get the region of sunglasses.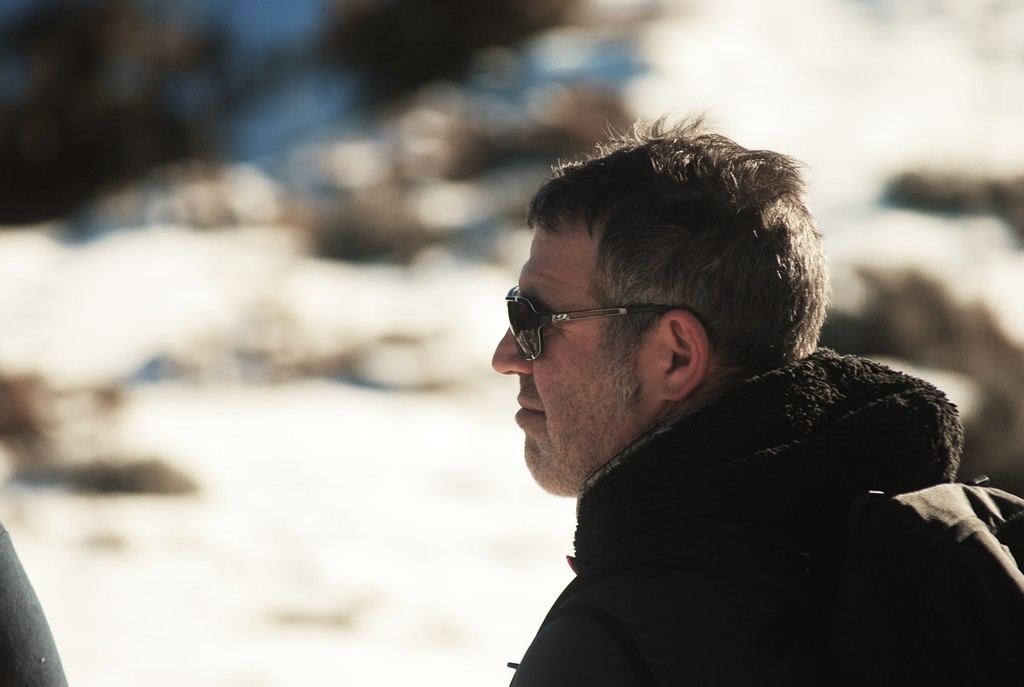
{"left": 504, "top": 285, "right": 680, "bottom": 363}.
